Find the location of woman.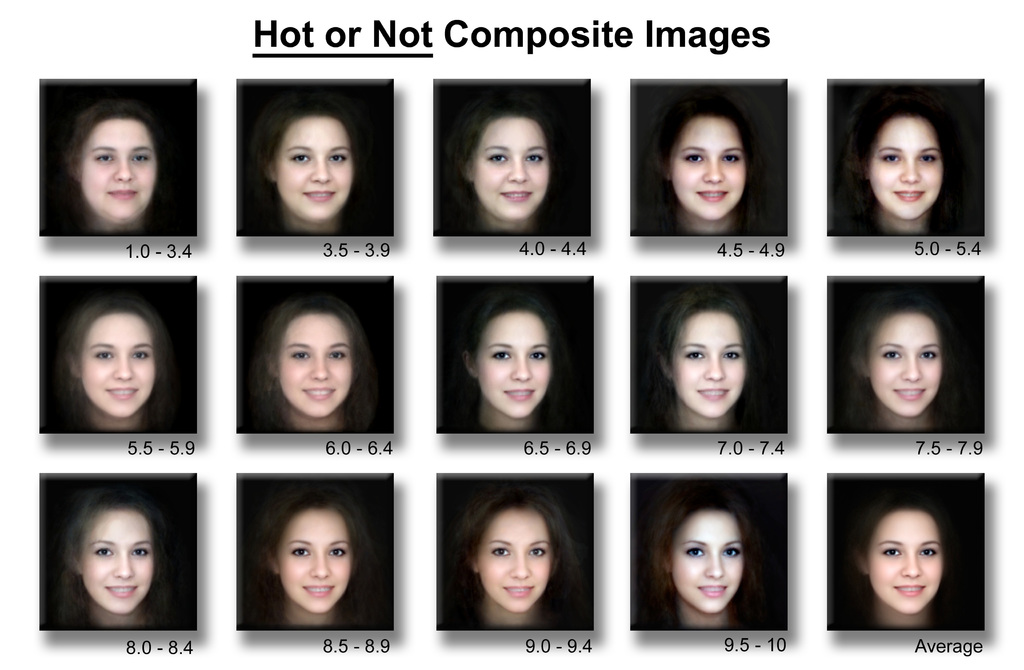
Location: (257, 486, 379, 626).
